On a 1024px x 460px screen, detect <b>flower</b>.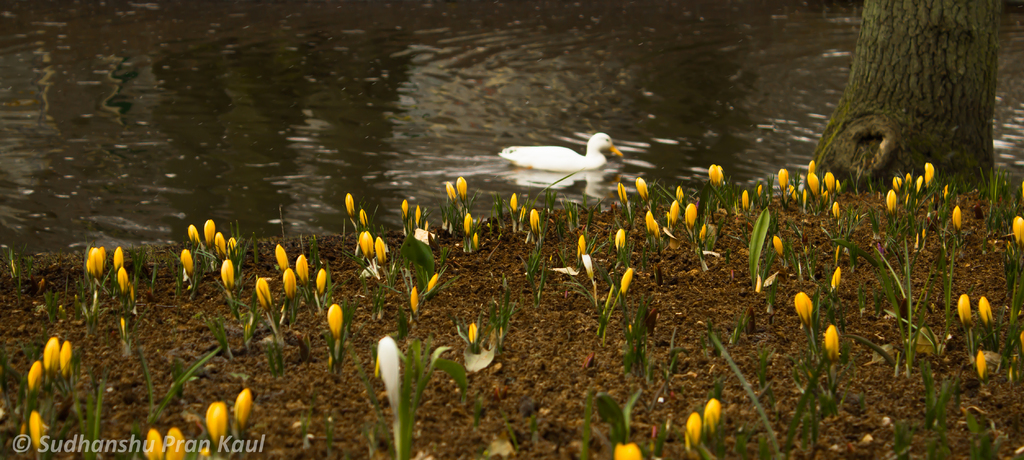
bbox=(180, 250, 197, 280).
